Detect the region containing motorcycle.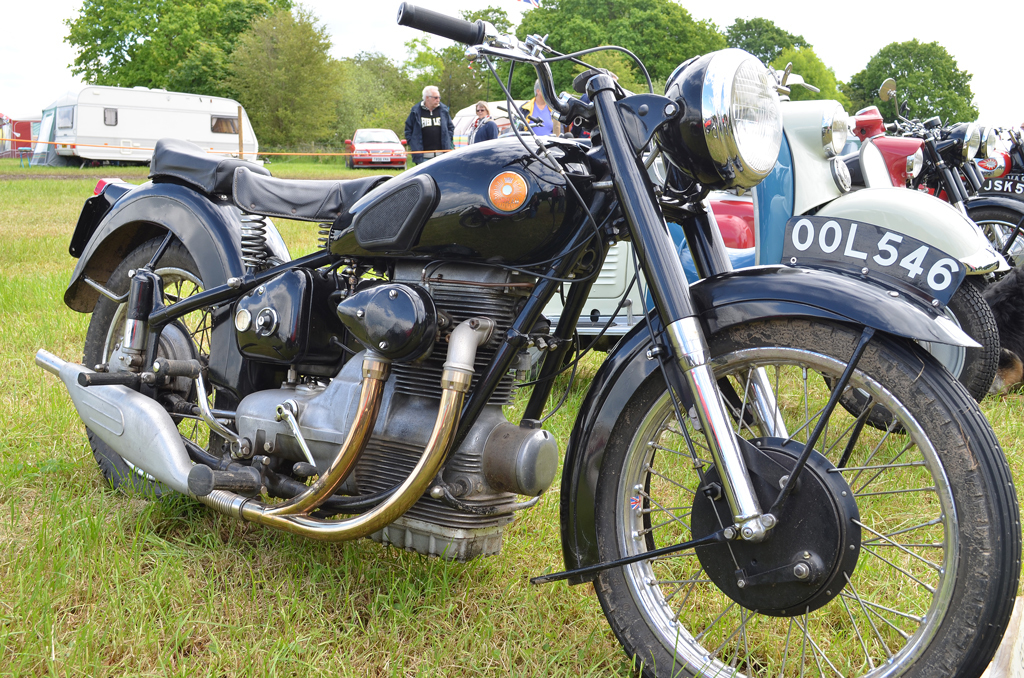
0 21 1005 668.
